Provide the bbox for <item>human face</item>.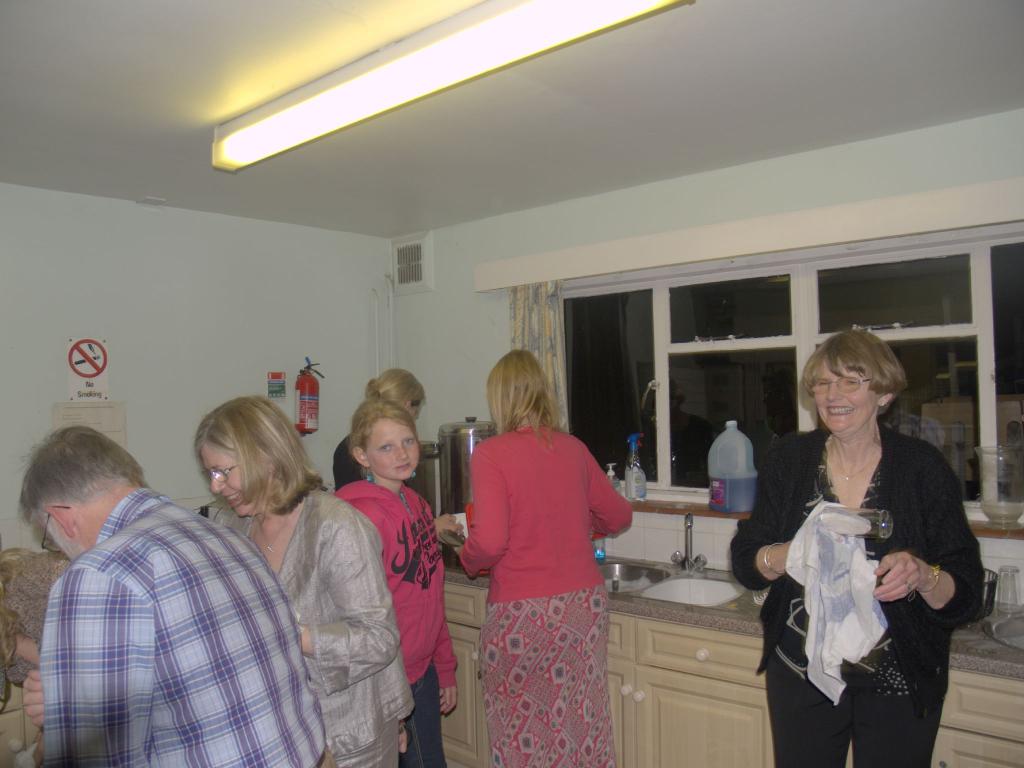
bbox=(38, 517, 77, 562).
